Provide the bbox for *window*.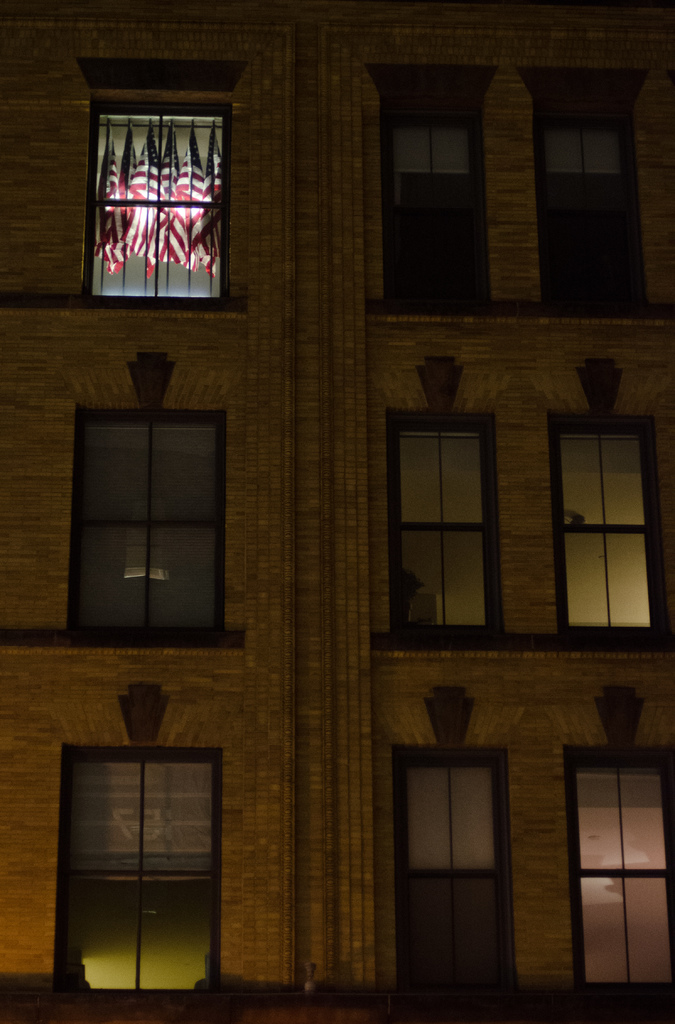
rect(55, 744, 225, 1001).
